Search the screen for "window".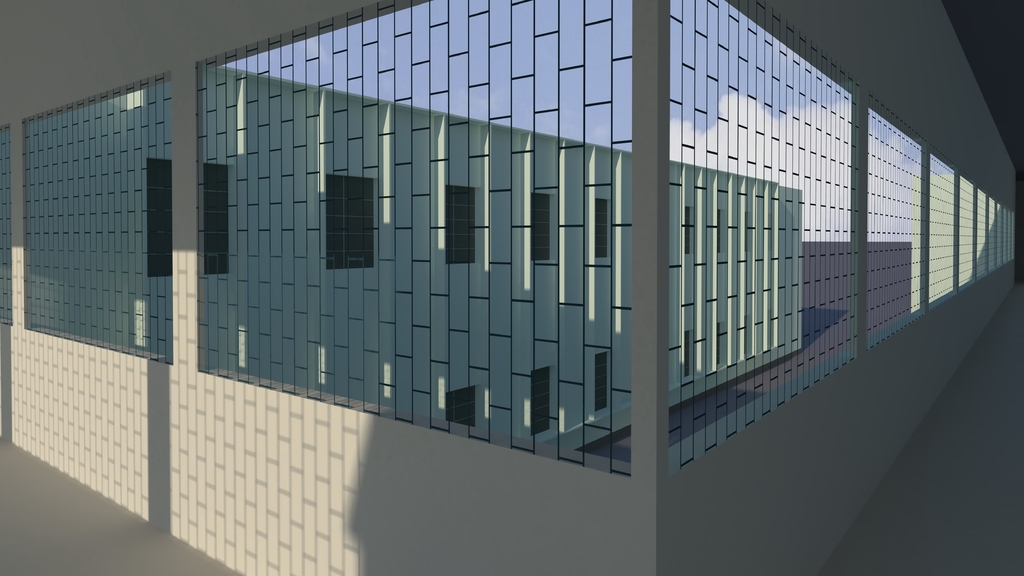
Found at Rect(147, 157, 173, 274).
